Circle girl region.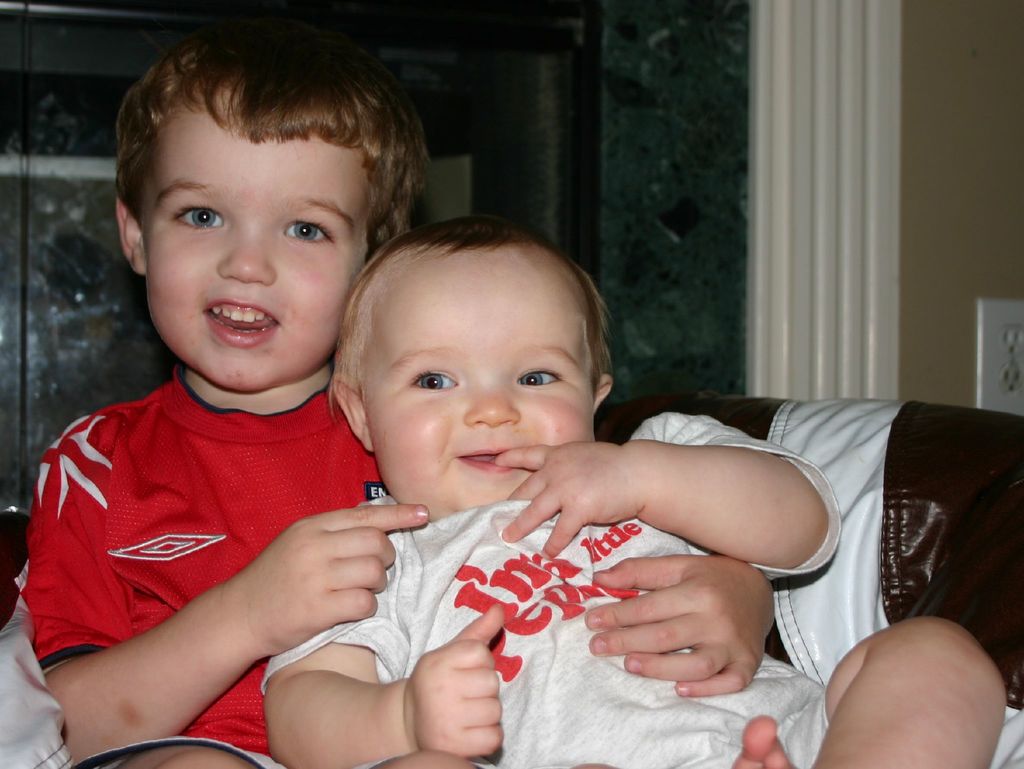
Region: rect(259, 217, 1004, 768).
